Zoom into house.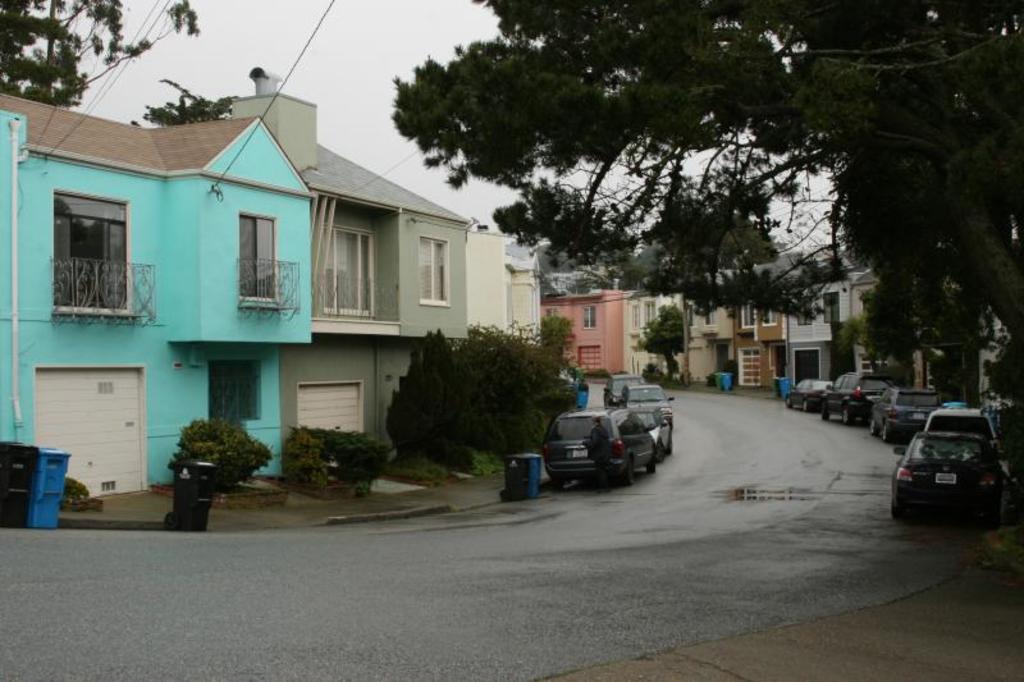
Zoom target: [x1=844, y1=257, x2=924, y2=395].
